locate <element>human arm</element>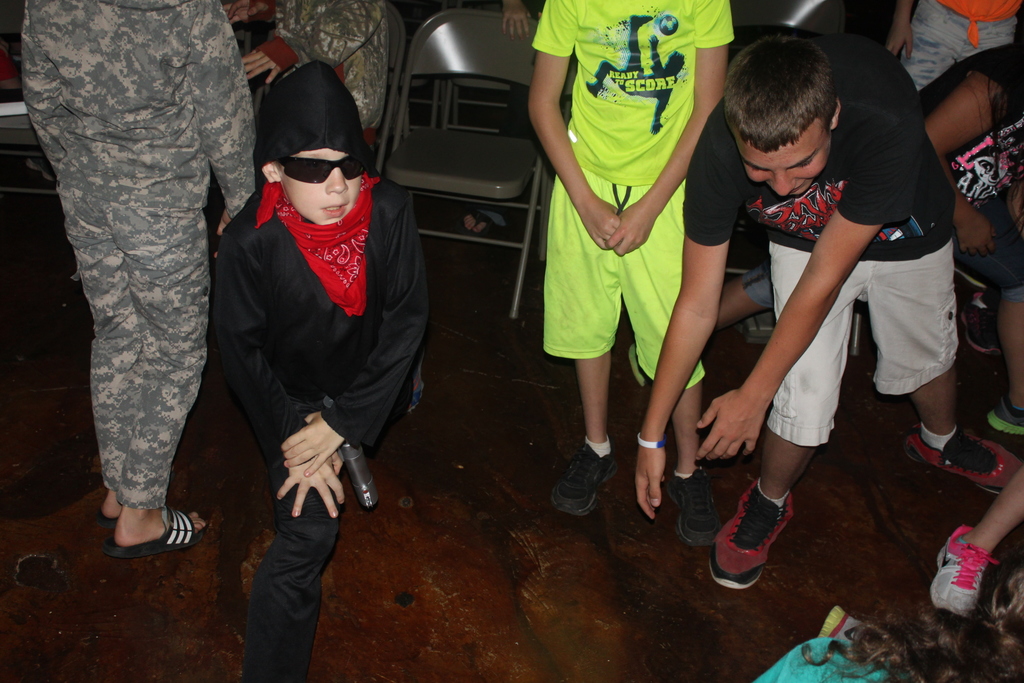
select_region(654, 207, 756, 483)
